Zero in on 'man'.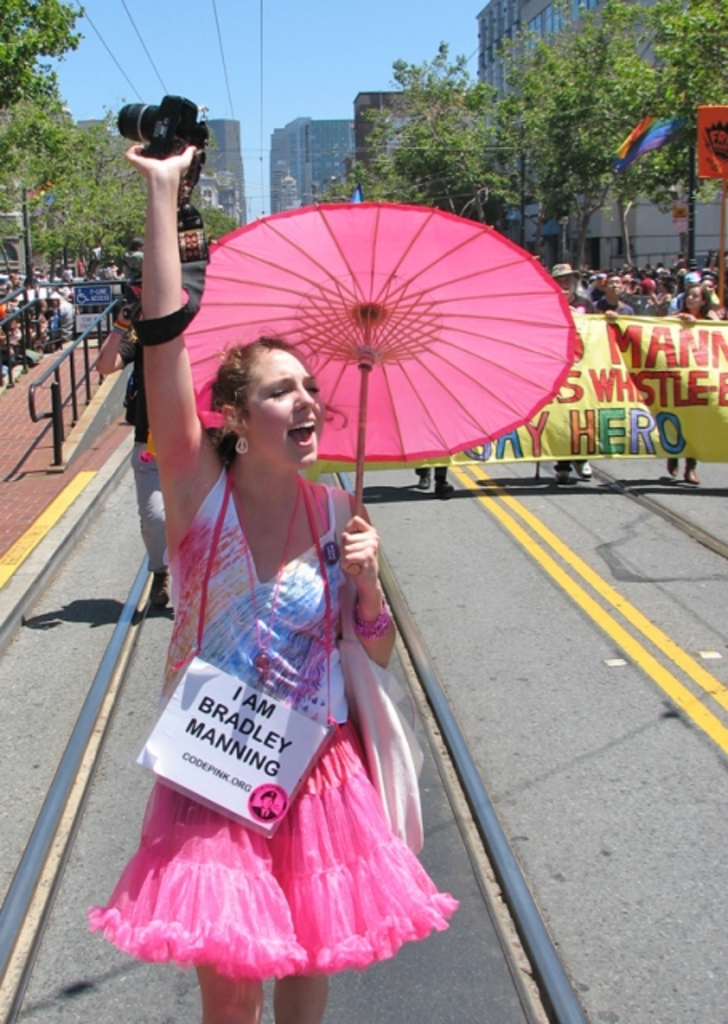
Zeroed in: [670, 270, 717, 317].
